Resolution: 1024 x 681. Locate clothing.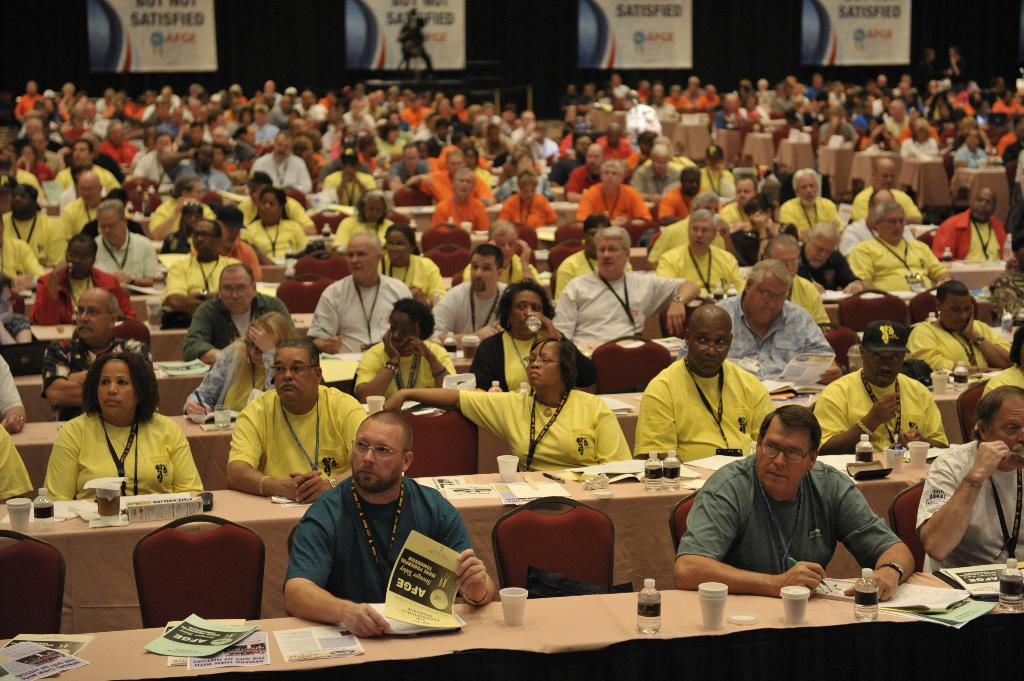
[41,335,156,419].
